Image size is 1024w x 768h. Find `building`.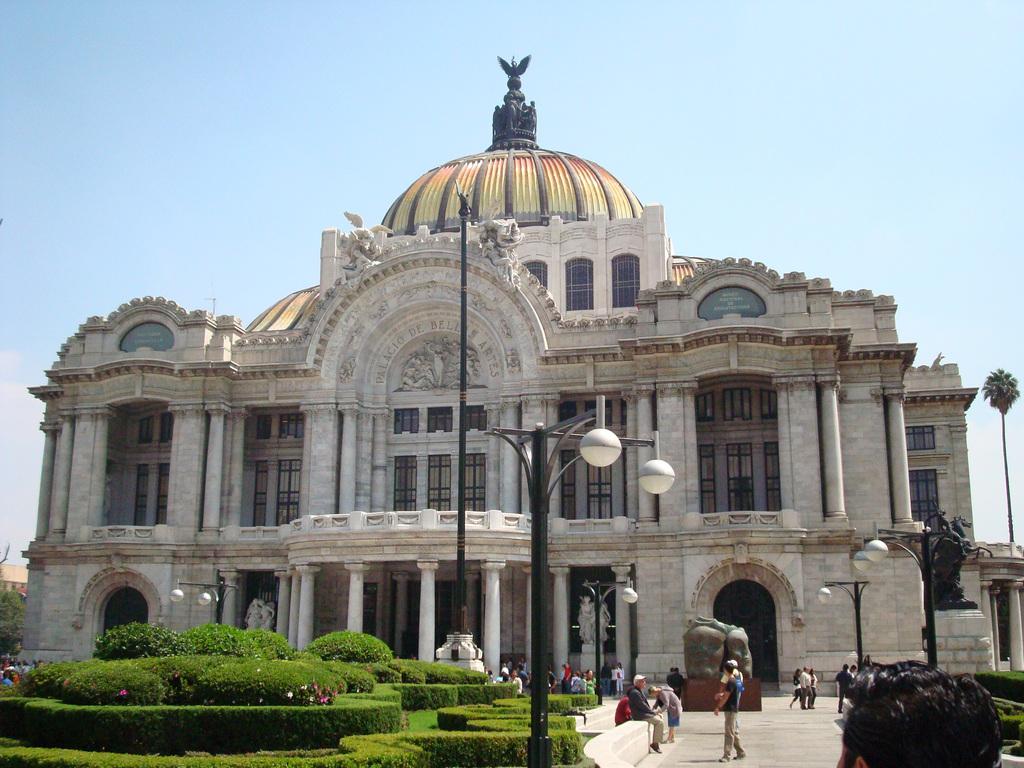
rect(17, 55, 1023, 696).
